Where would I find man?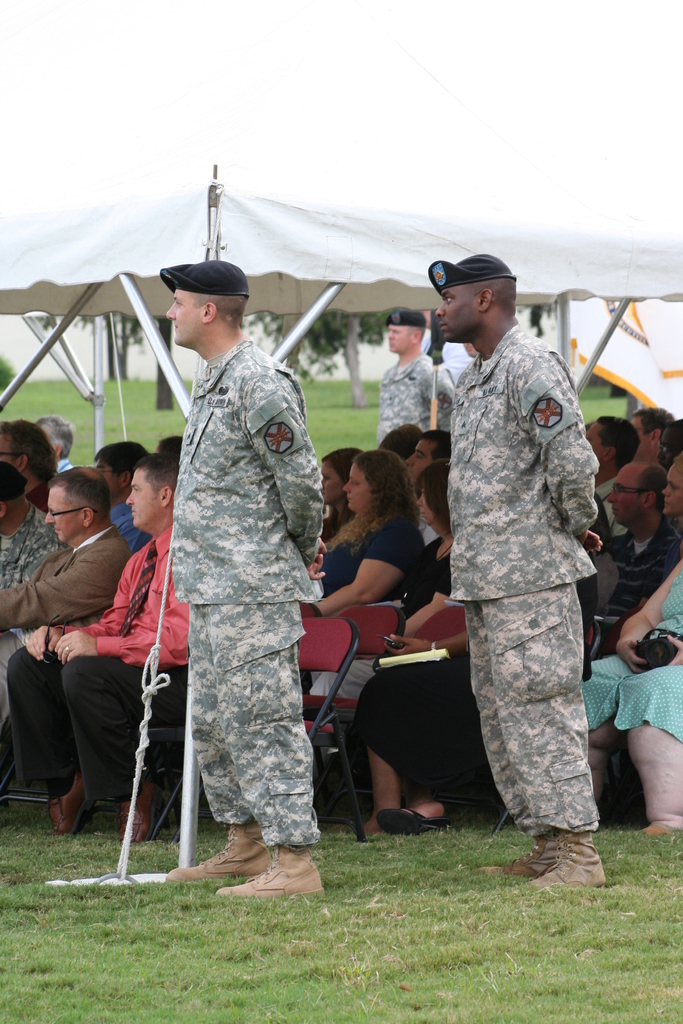
At left=616, top=462, right=682, bottom=616.
